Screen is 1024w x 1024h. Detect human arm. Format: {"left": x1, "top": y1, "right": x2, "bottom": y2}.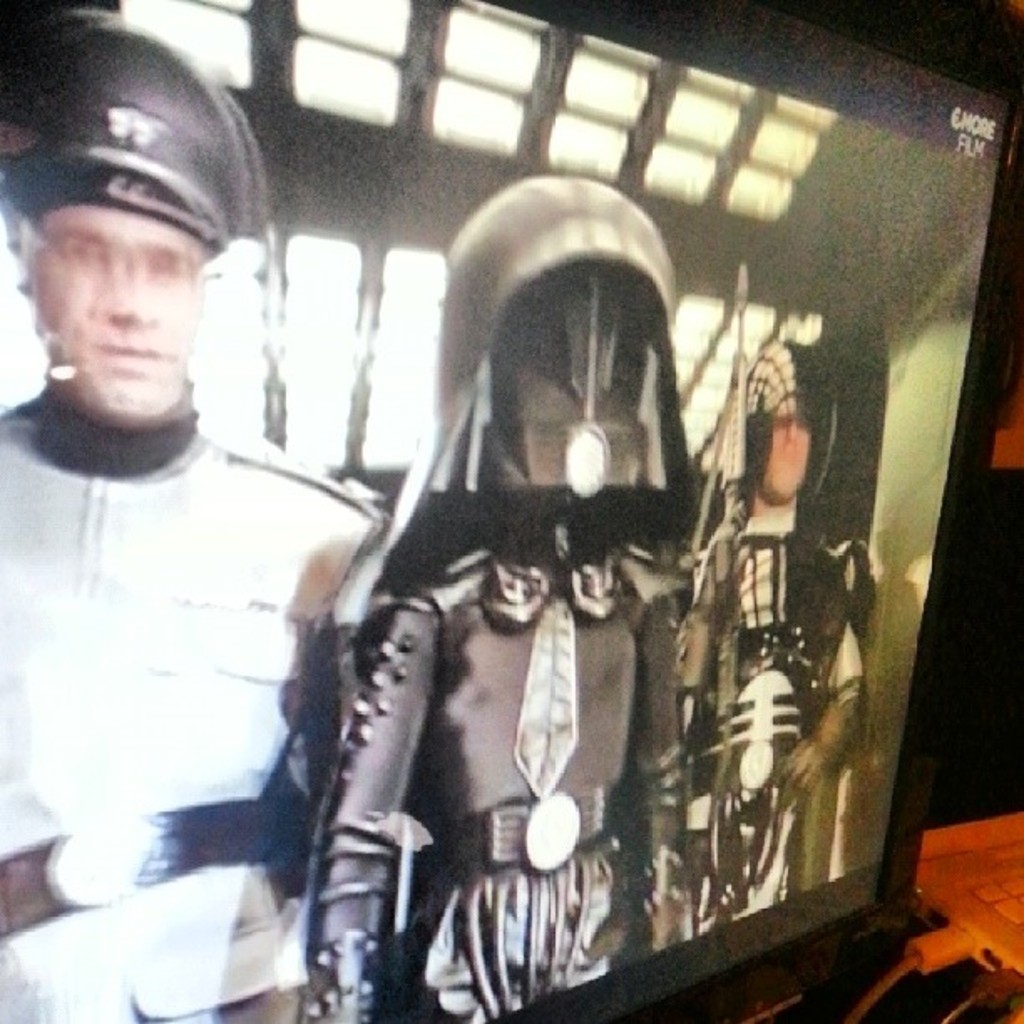
{"left": 780, "top": 545, "right": 873, "bottom": 793}.
